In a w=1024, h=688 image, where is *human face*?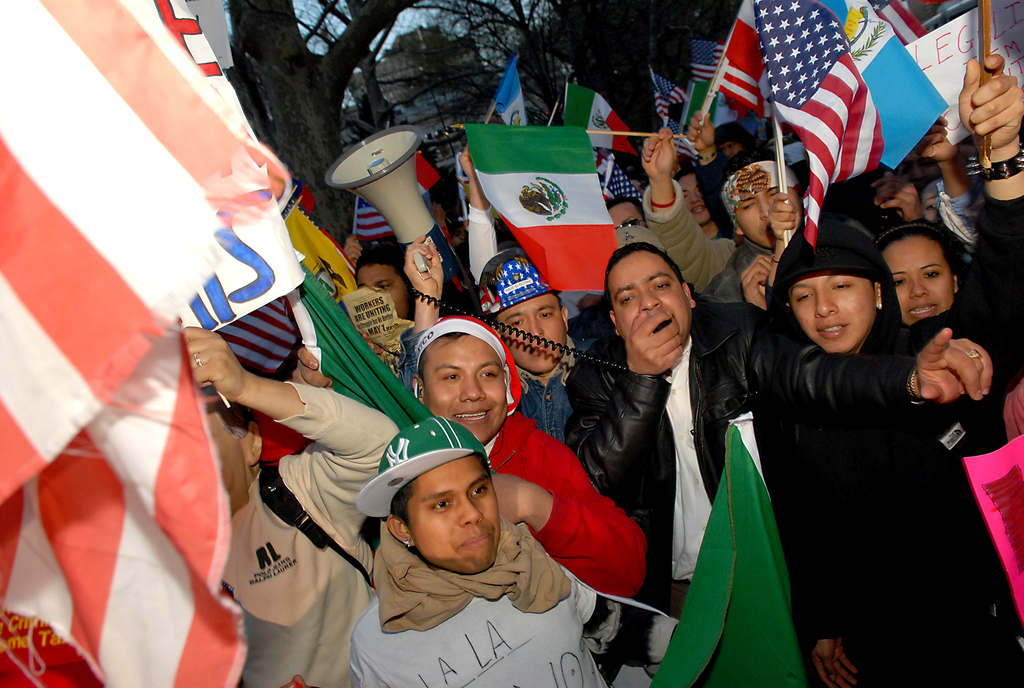
crop(735, 179, 779, 243).
